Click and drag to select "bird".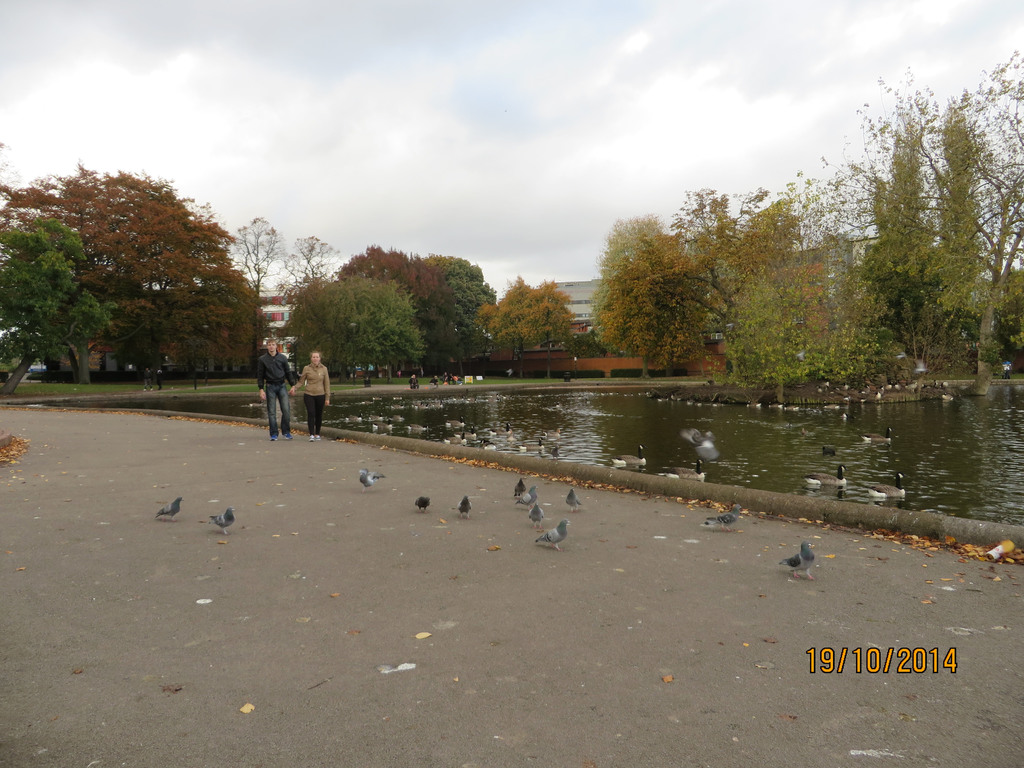
Selection: (526, 500, 546, 530).
